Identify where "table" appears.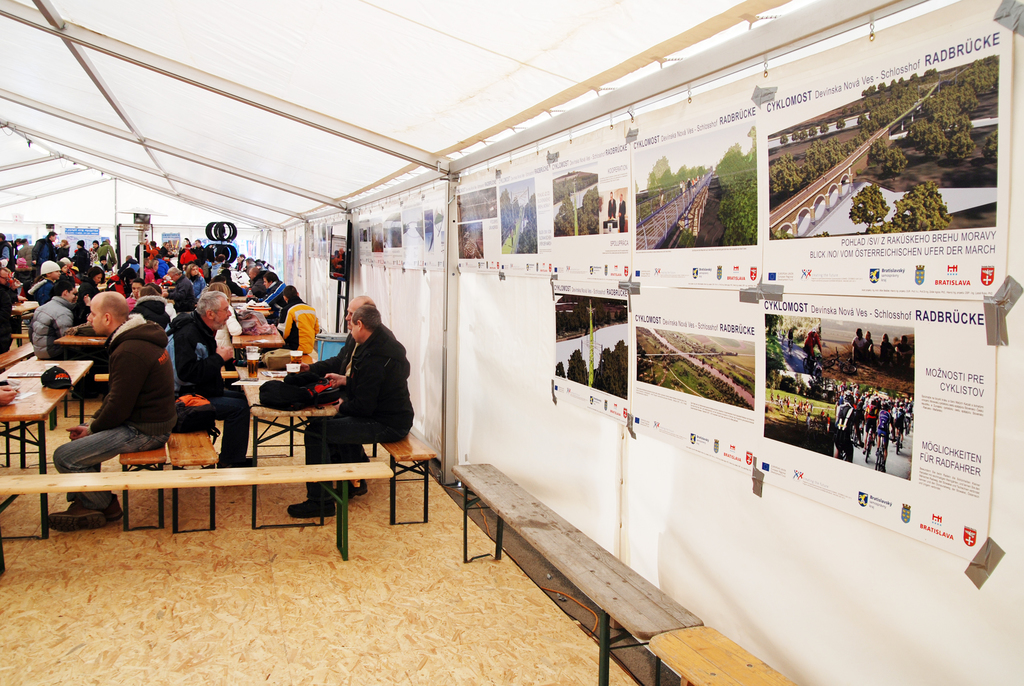
Appears at (230, 289, 244, 302).
